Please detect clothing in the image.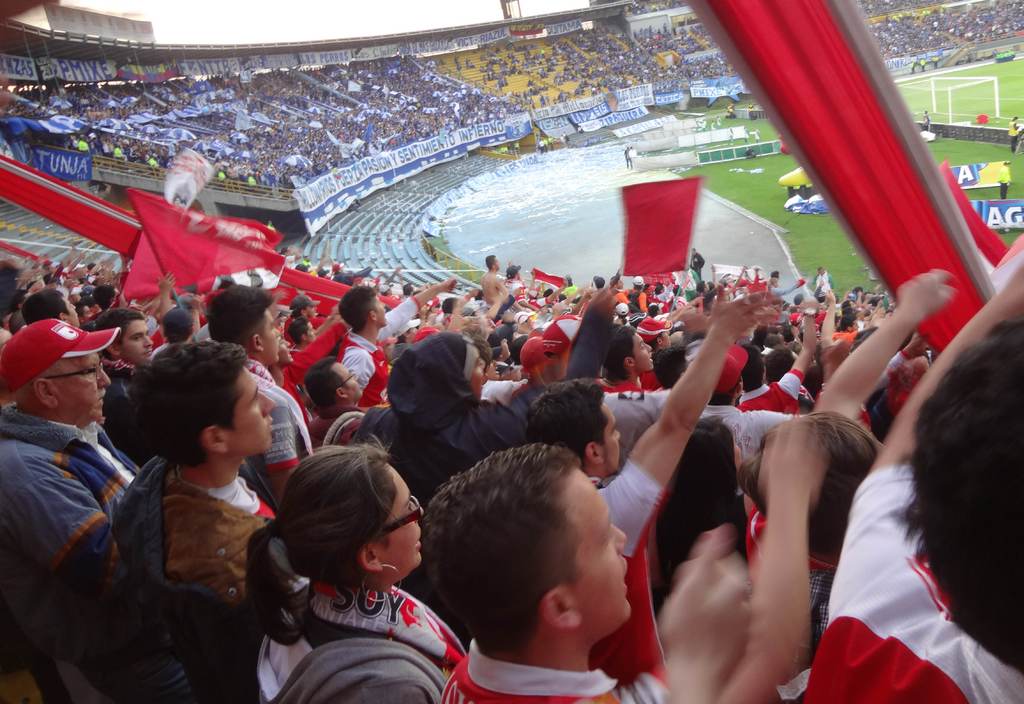
rect(252, 354, 320, 499).
